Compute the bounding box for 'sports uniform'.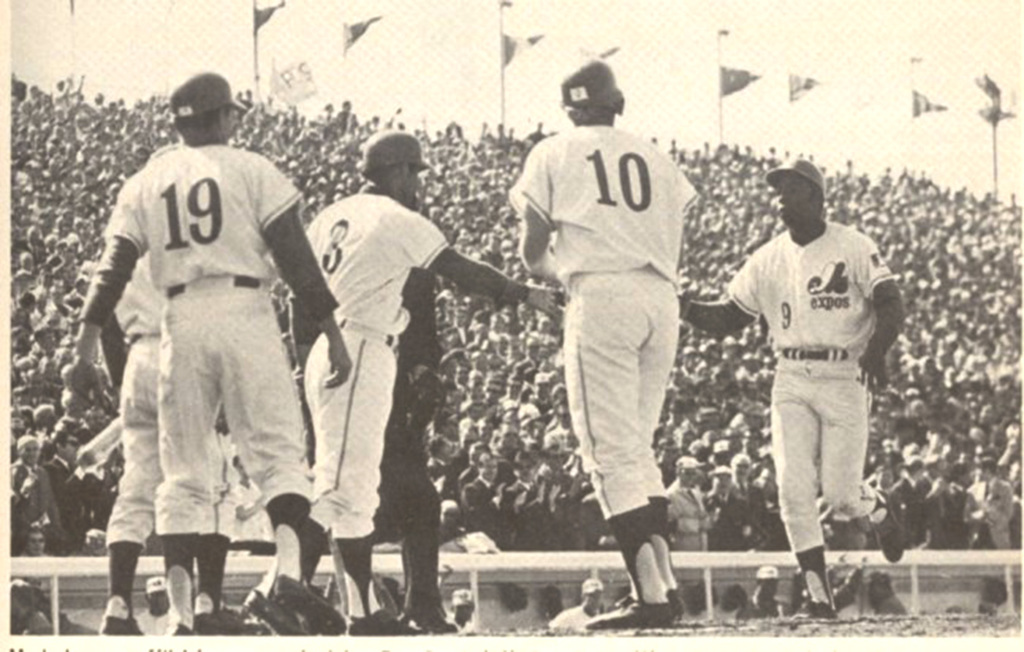
crop(298, 172, 534, 591).
